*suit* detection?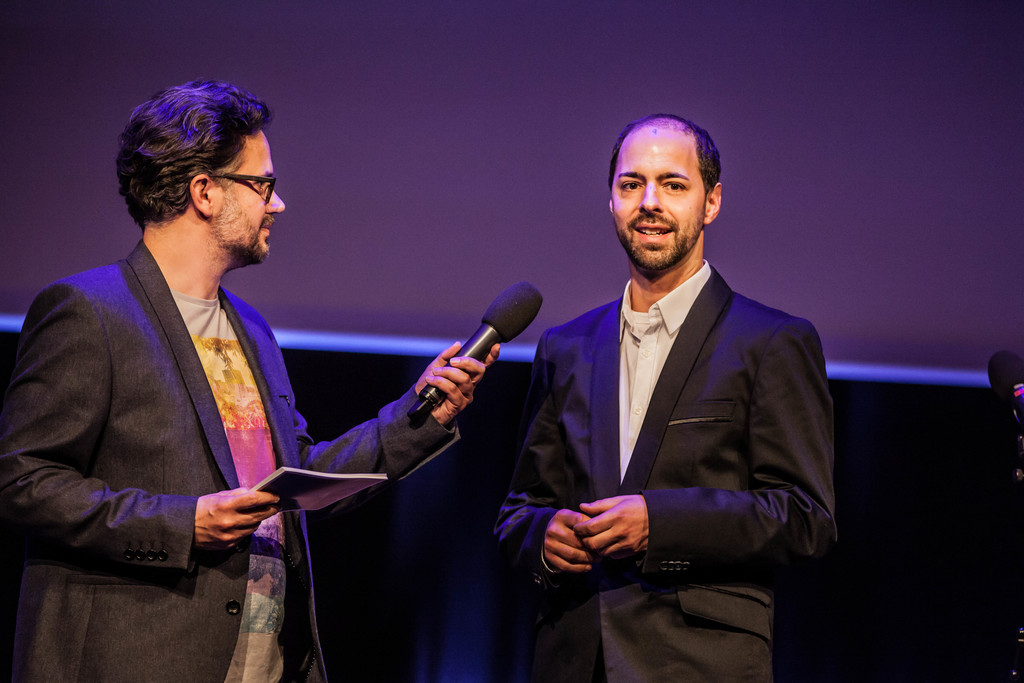
rect(490, 259, 836, 682)
